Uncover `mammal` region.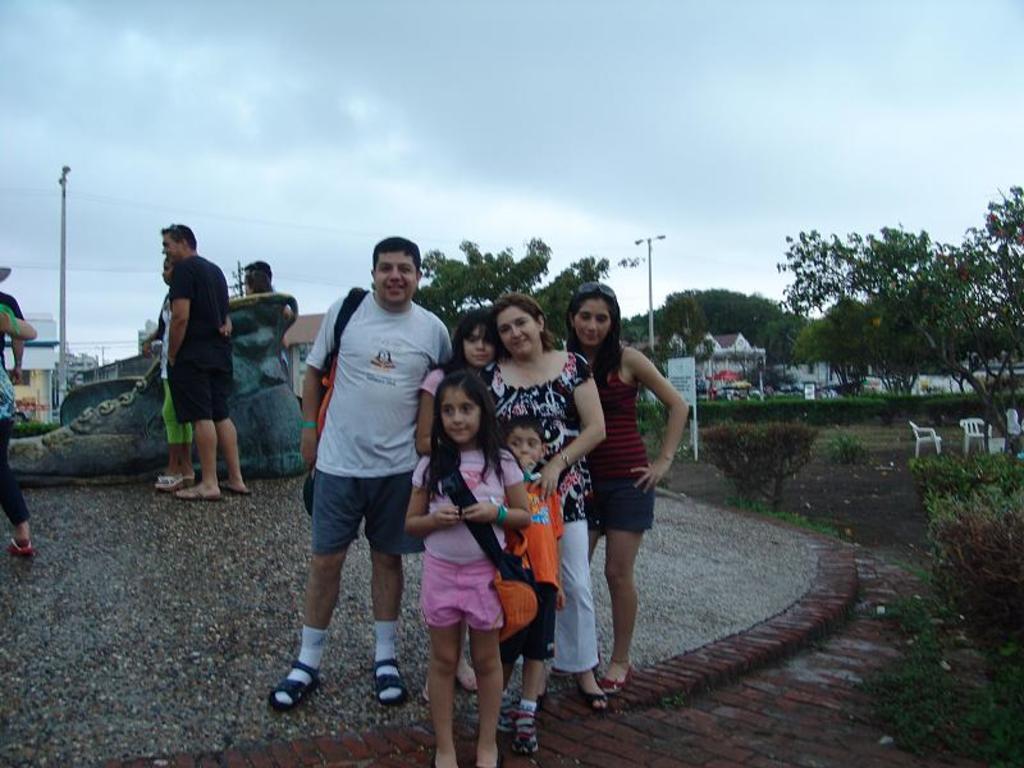
Uncovered: locate(563, 279, 691, 696).
